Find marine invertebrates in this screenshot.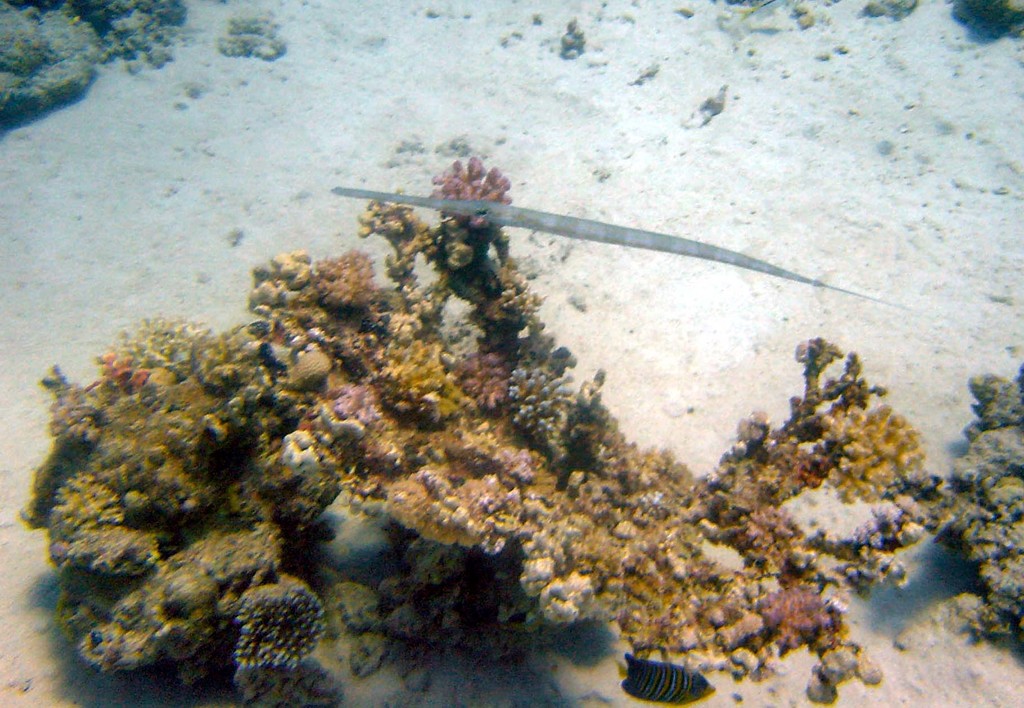
The bounding box for marine invertebrates is x1=257, y1=250, x2=303, y2=326.
